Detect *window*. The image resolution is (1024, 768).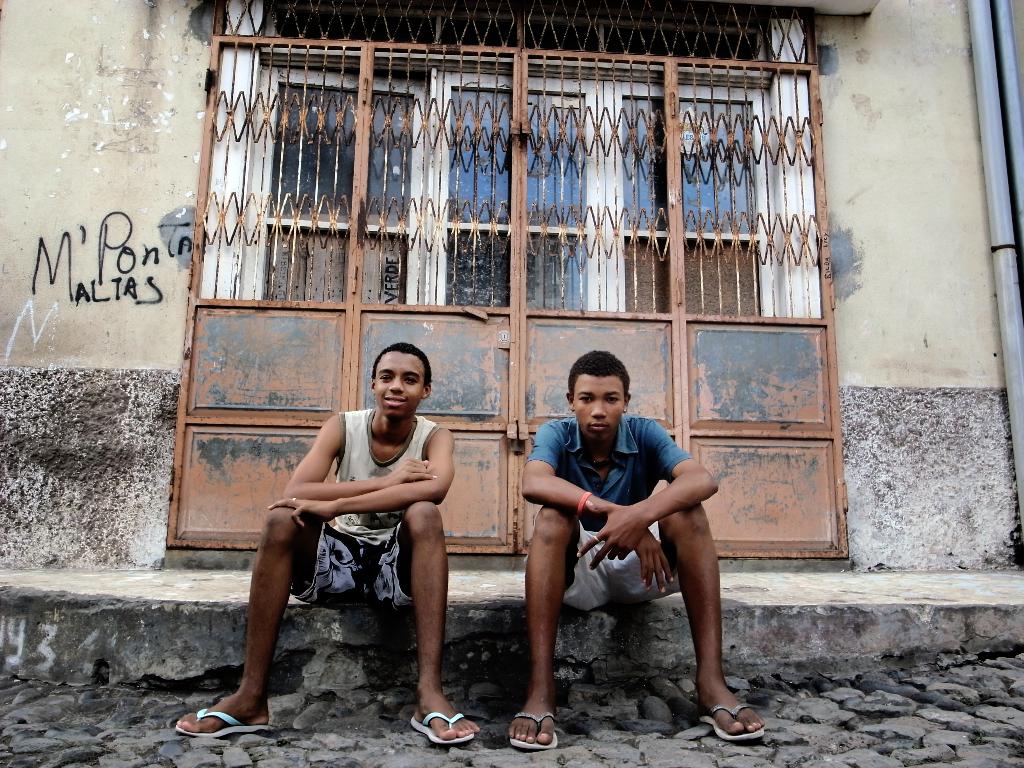
(220, 1, 815, 308).
